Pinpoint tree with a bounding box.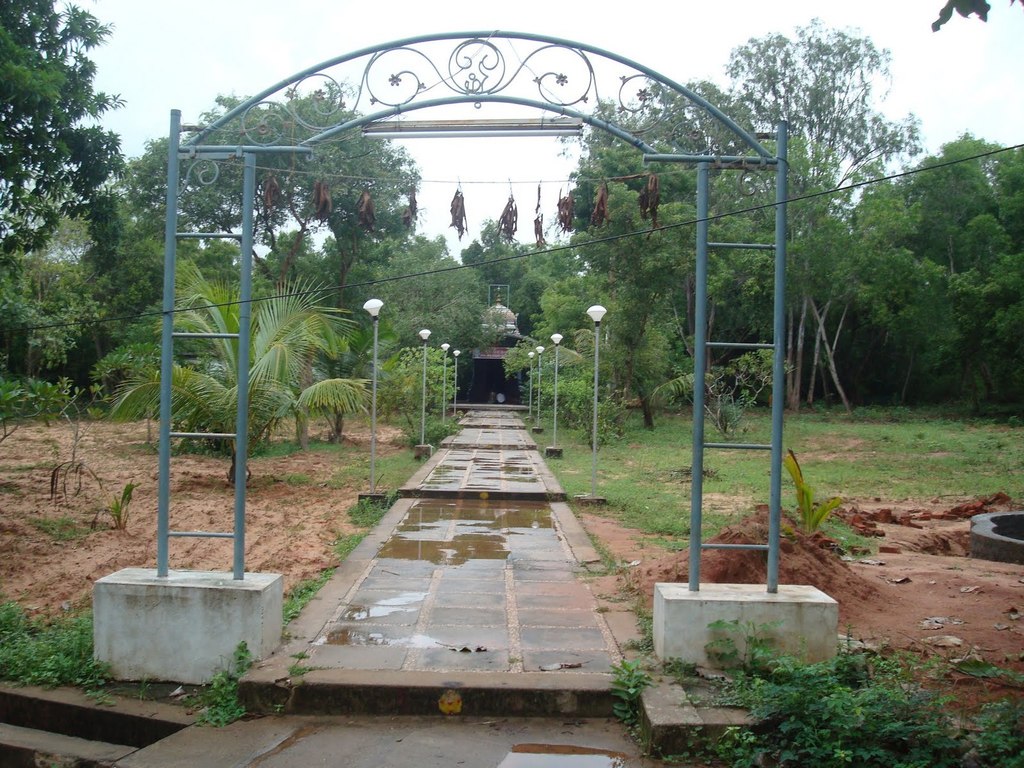
bbox=[323, 227, 499, 368].
